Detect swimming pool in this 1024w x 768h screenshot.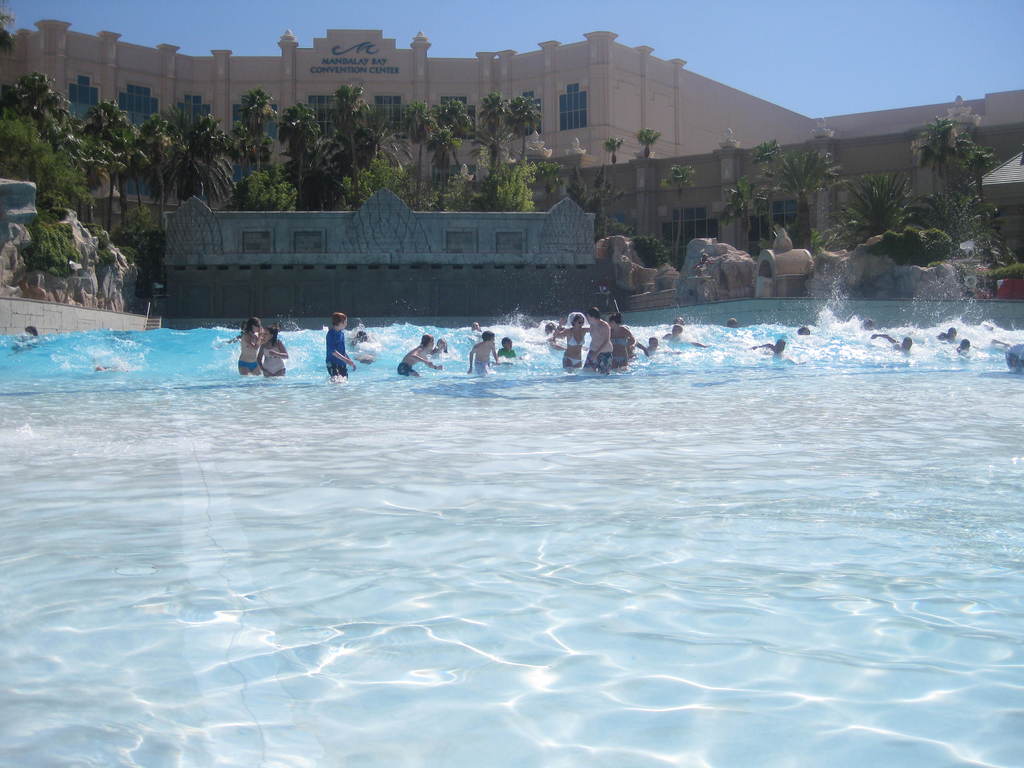
Detection: (0,324,1023,393).
